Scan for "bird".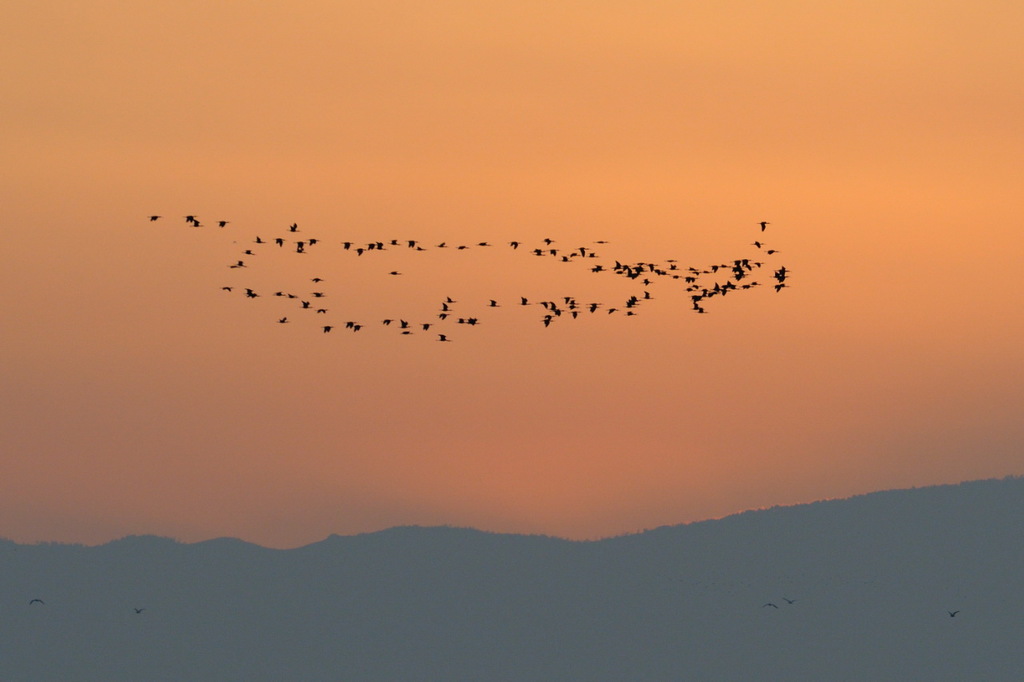
Scan result: region(528, 245, 546, 257).
